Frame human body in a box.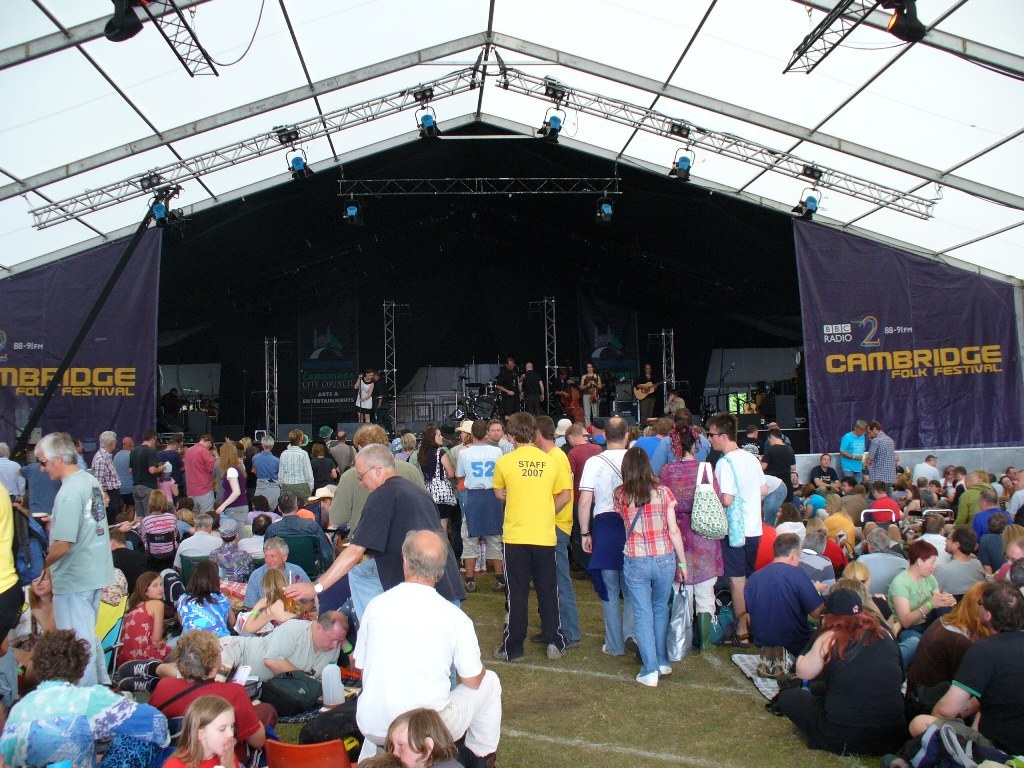
{"x1": 334, "y1": 435, "x2": 355, "y2": 486}.
